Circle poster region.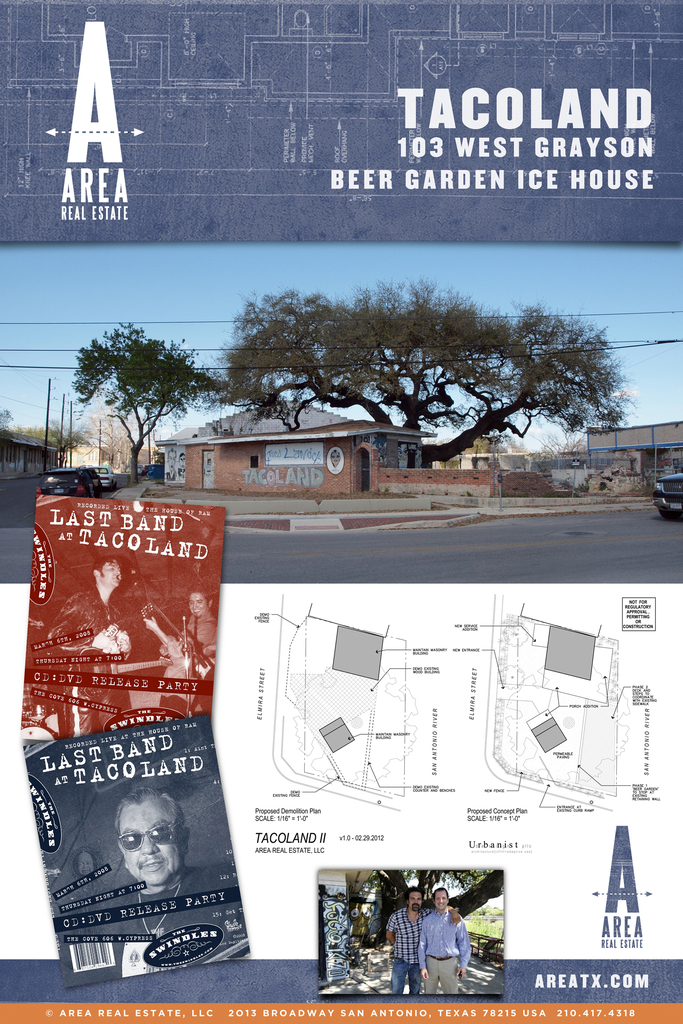
Region: {"left": 0, "top": 0, "right": 682, "bottom": 1023}.
